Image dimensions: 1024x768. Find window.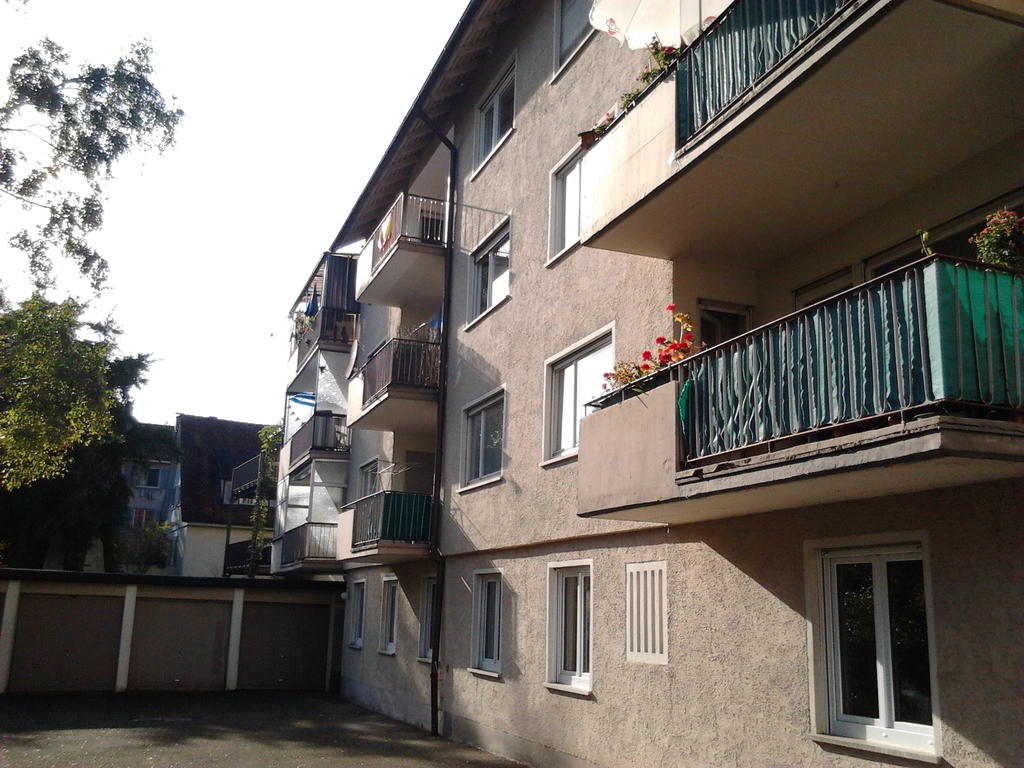
BBox(362, 461, 378, 531).
